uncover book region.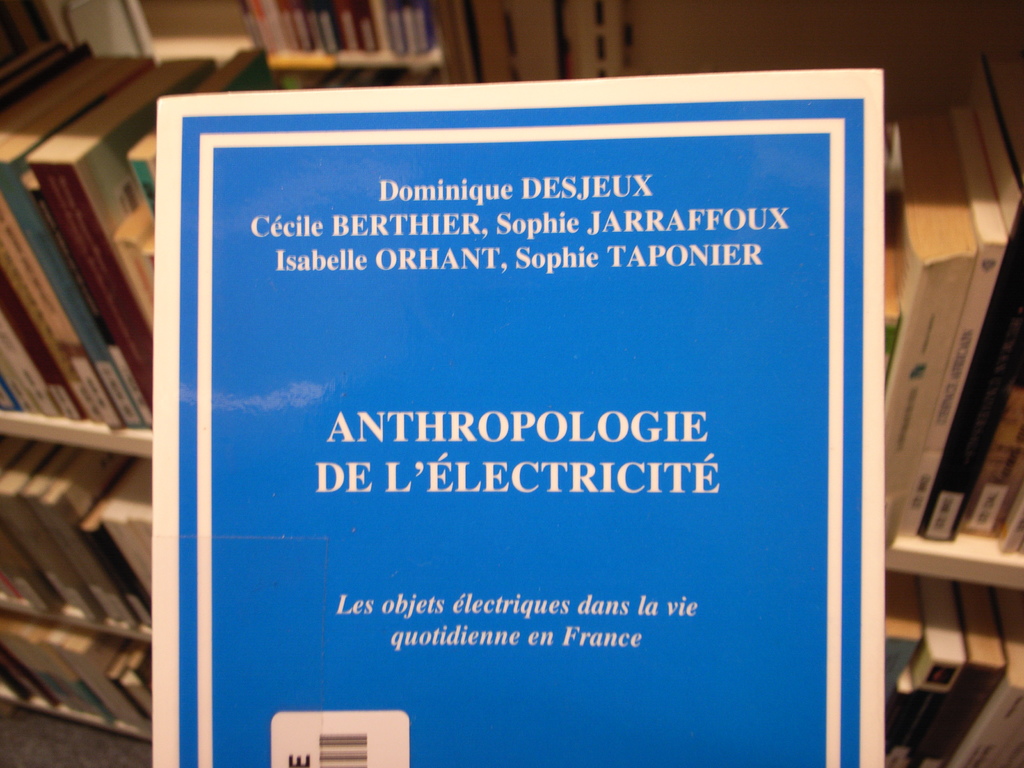
Uncovered: [left=0, top=444, right=148, bottom=618].
